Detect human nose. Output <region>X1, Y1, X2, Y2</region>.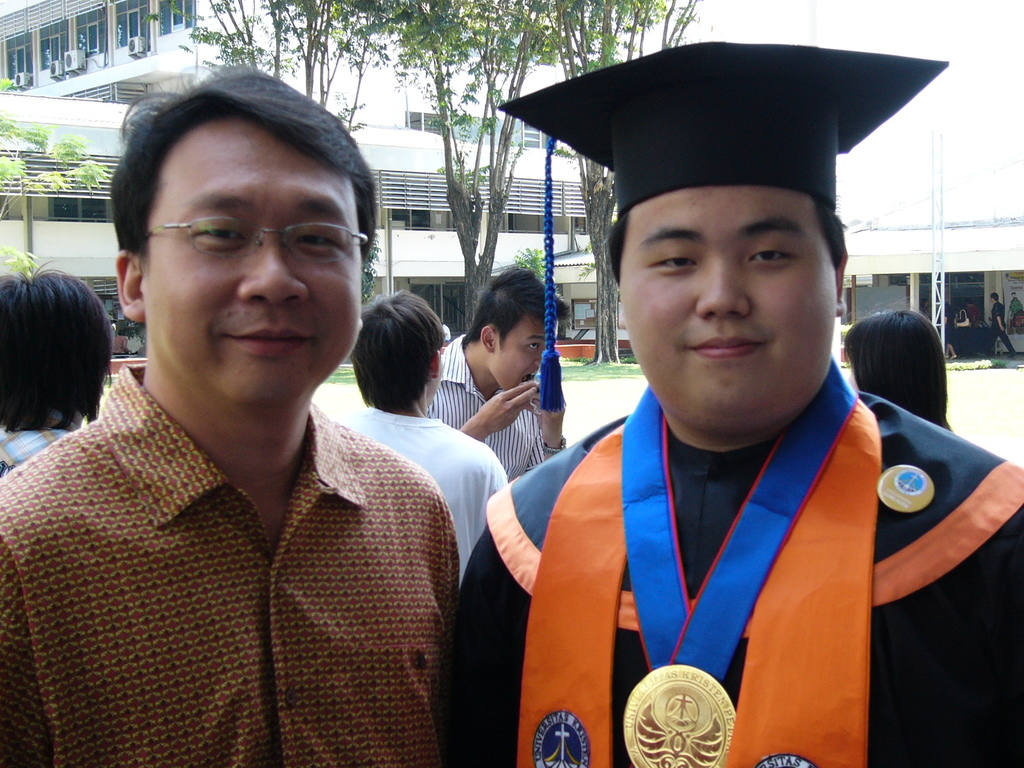
<region>242, 244, 306, 303</region>.
